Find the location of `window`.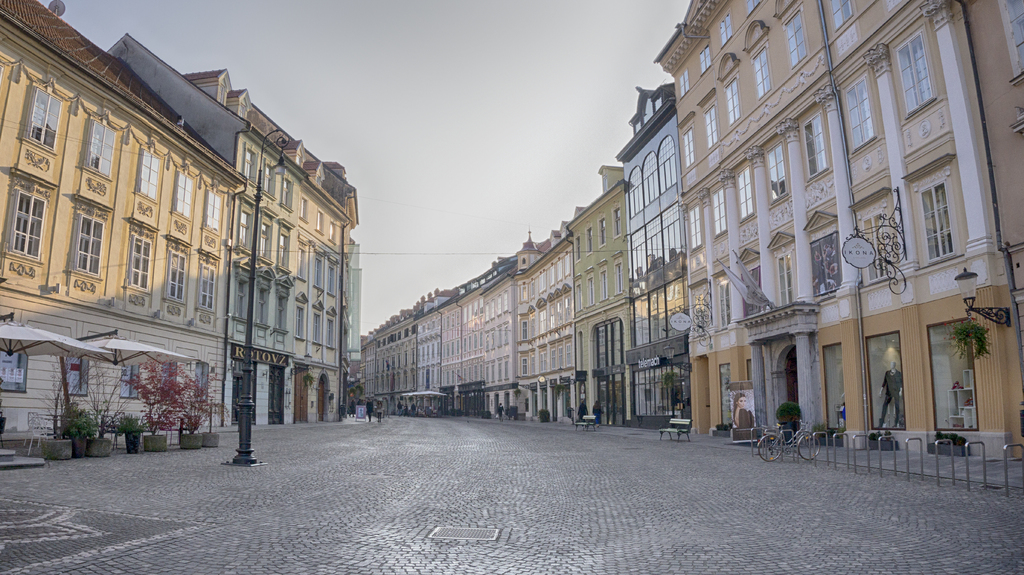
Location: box=[223, 142, 339, 339].
